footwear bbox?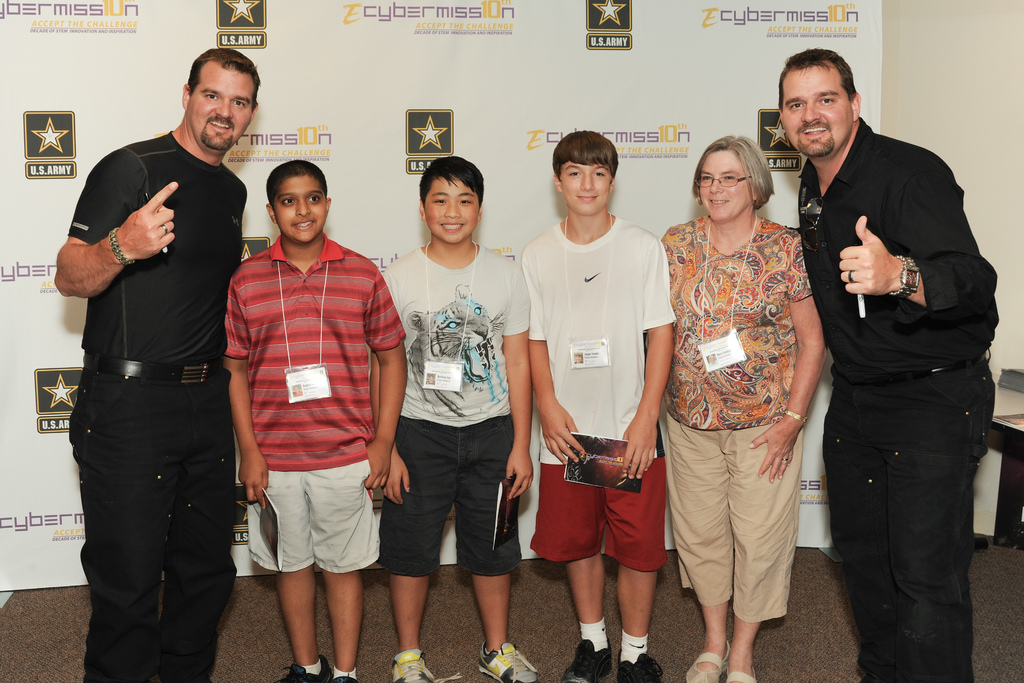
locate(723, 651, 758, 682)
